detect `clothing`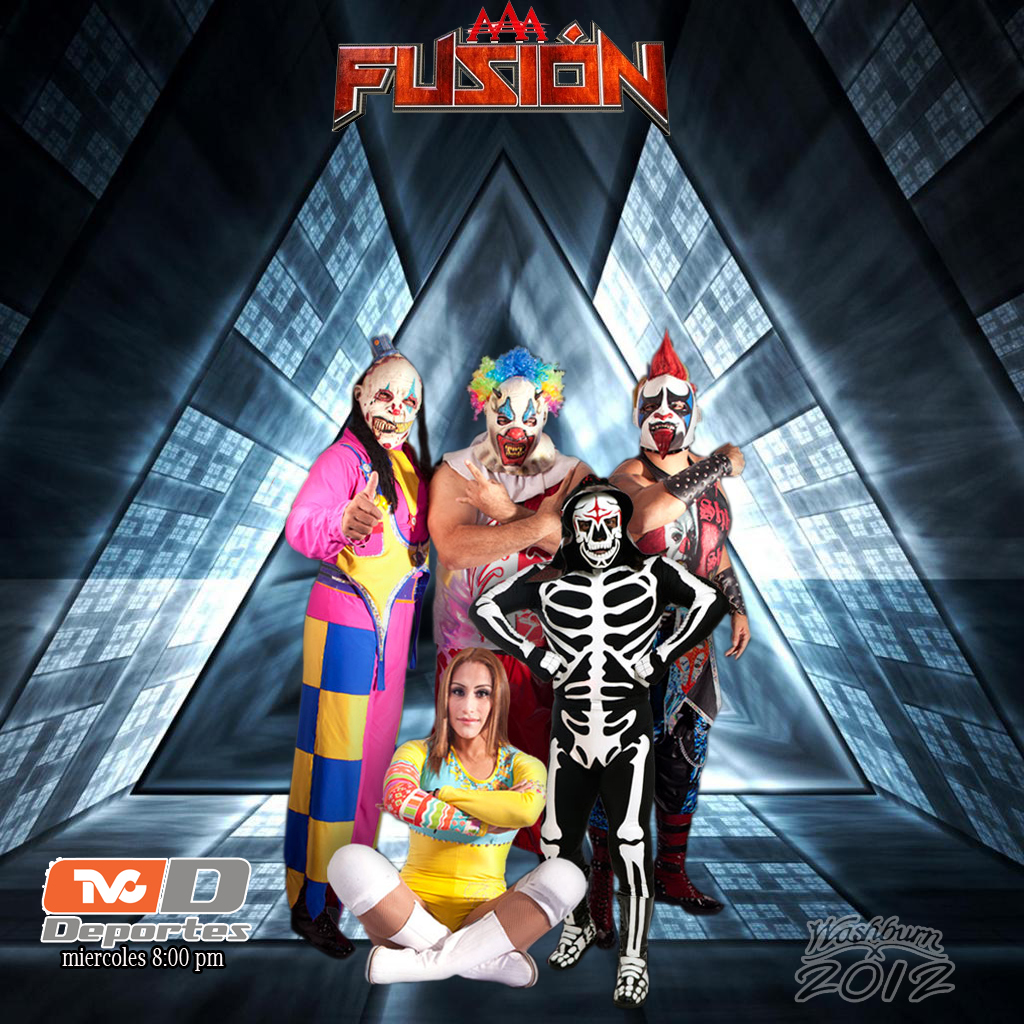
BBox(471, 479, 739, 1013)
